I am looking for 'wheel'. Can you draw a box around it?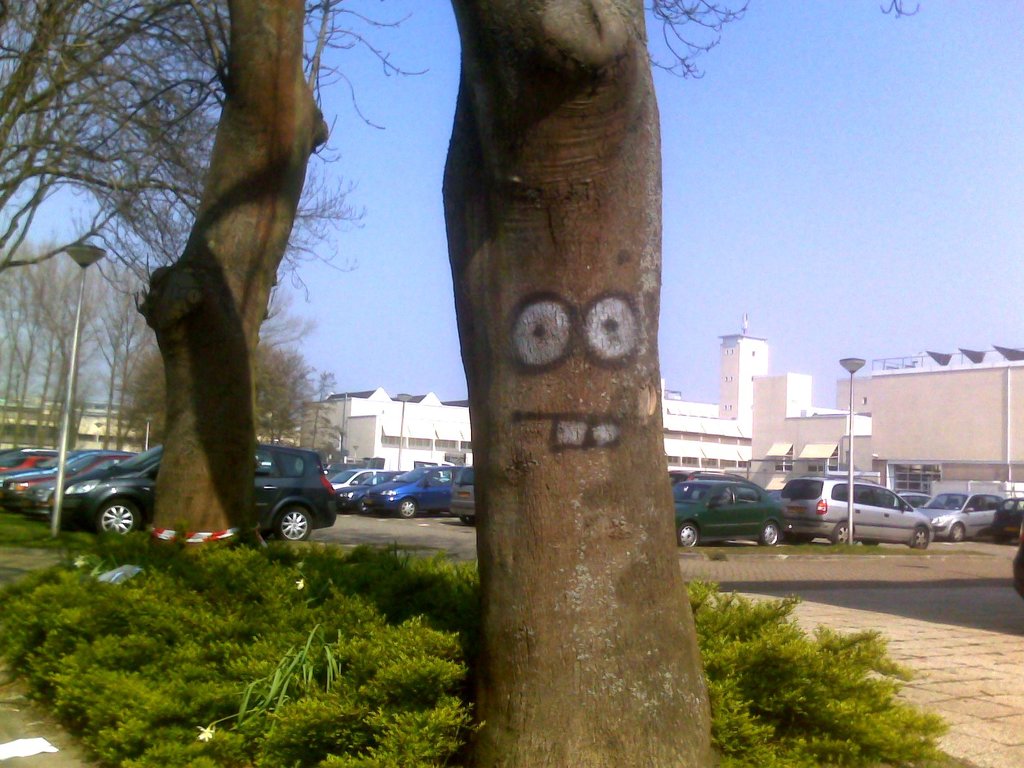
Sure, the bounding box is Rect(861, 538, 876, 547).
